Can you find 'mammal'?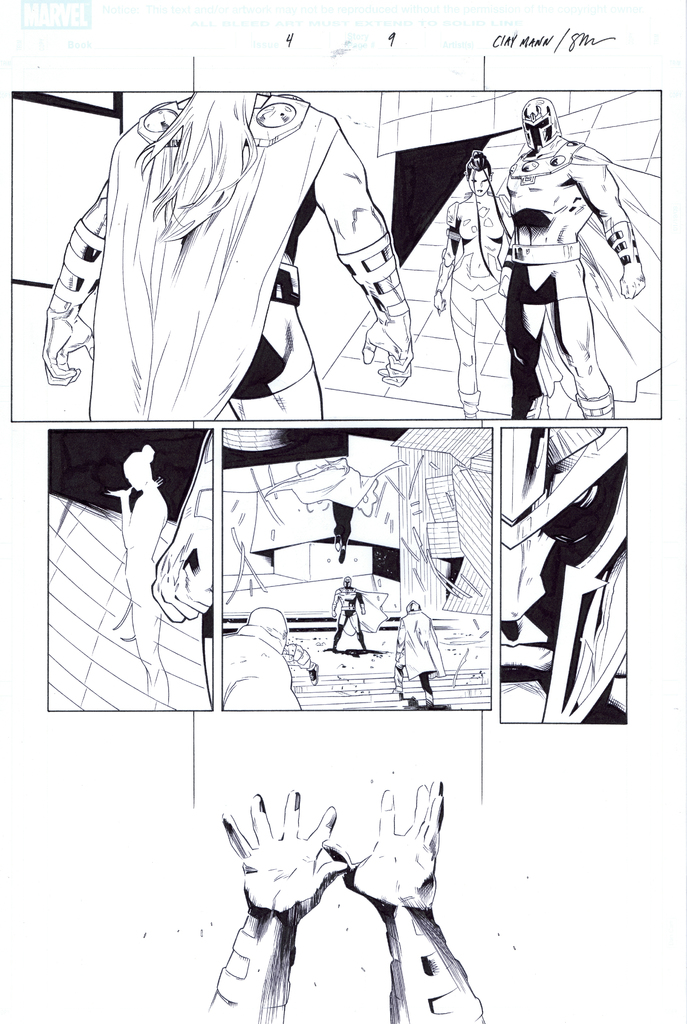
Yes, bounding box: <bbox>328, 575, 364, 648</bbox>.
